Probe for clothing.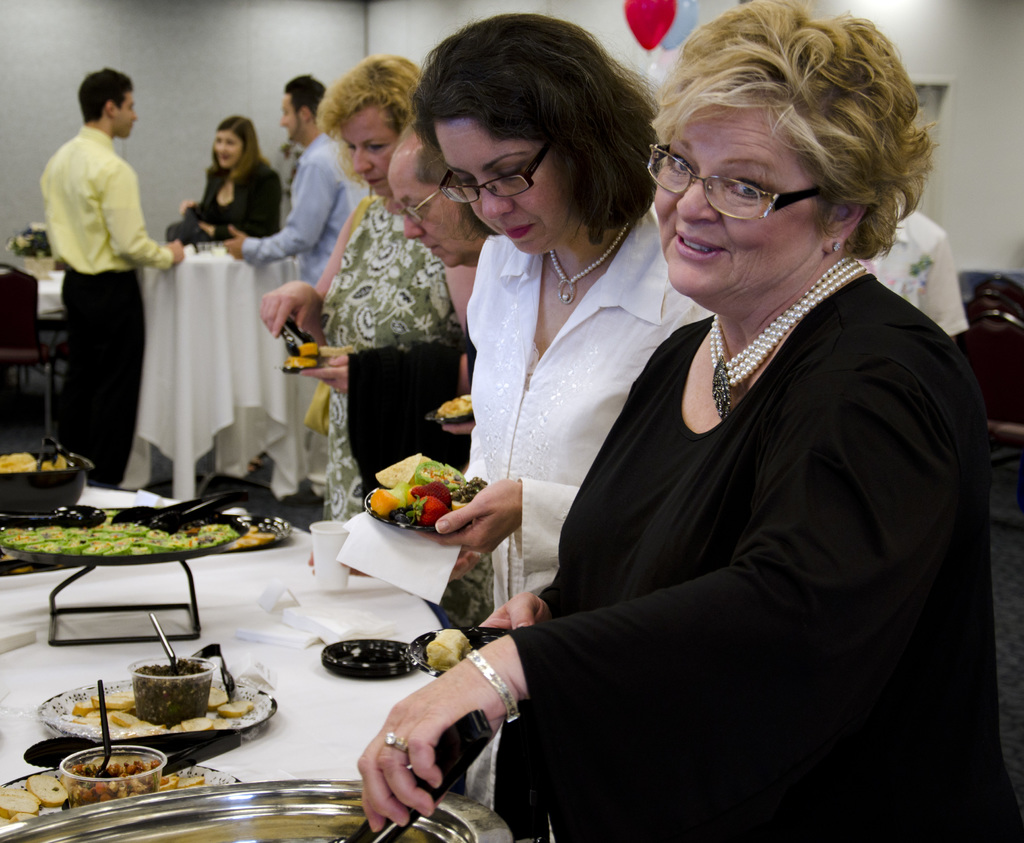
Probe result: select_region(185, 154, 284, 245).
